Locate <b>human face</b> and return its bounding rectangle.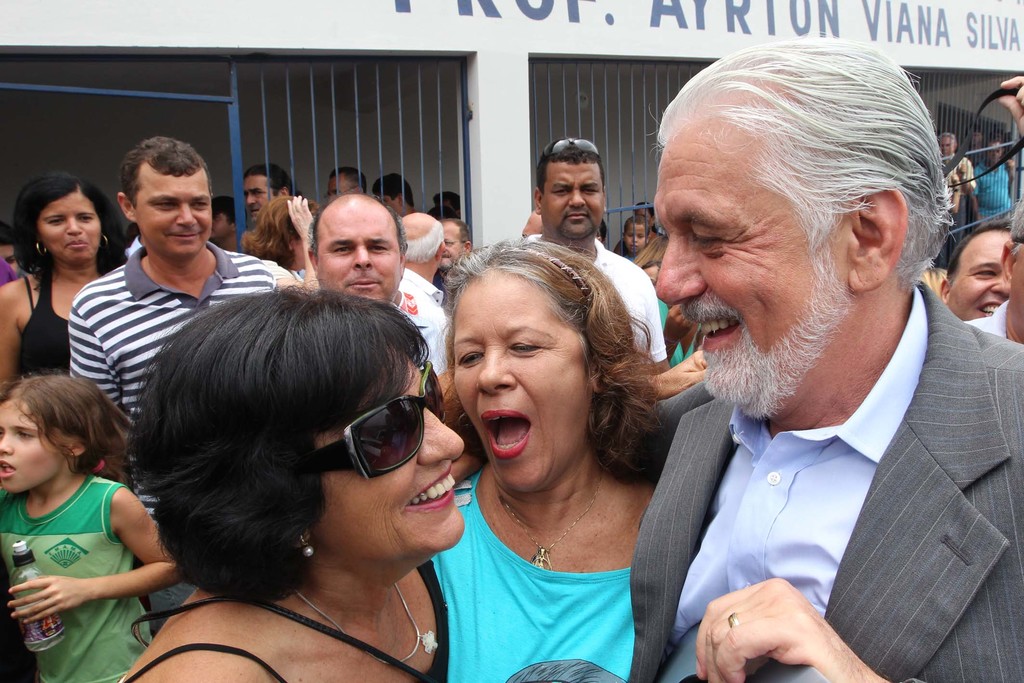
[436, 224, 460, 270].
